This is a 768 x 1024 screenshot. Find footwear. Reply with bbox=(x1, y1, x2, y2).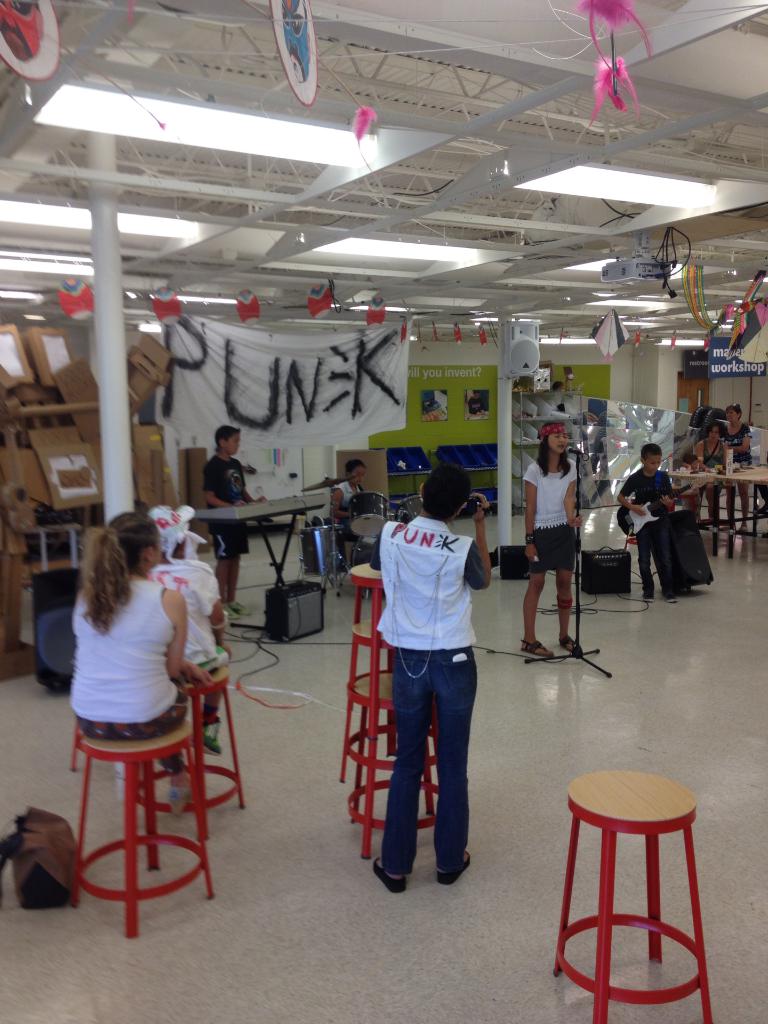
bbox=(223, 603, 241, 624).
